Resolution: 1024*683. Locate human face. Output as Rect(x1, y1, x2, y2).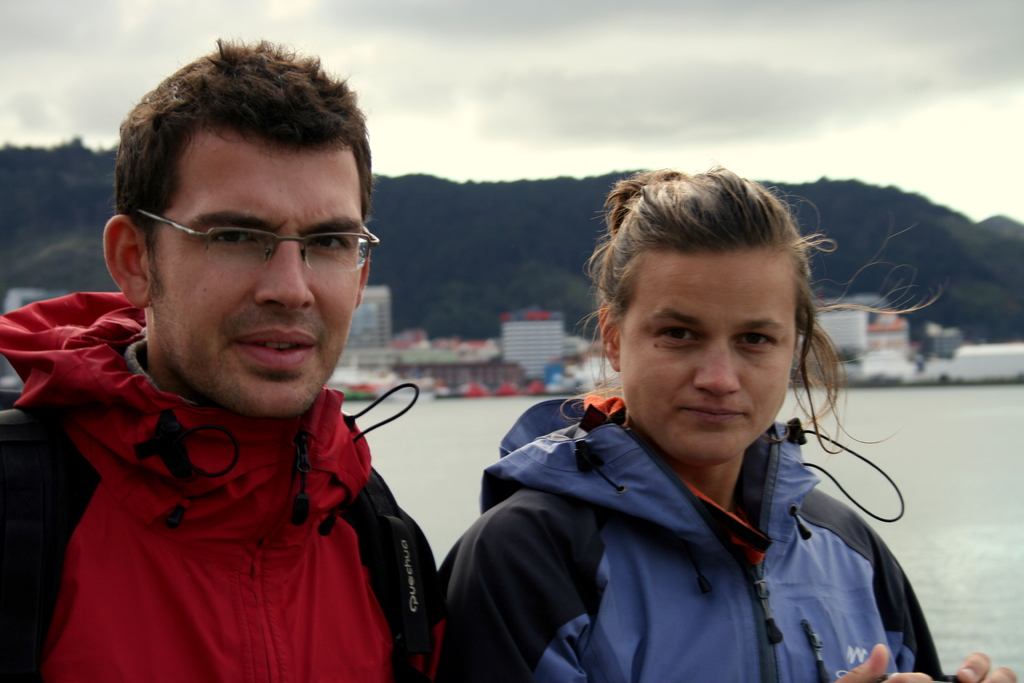
Rect(620, 252, 794, 461).
